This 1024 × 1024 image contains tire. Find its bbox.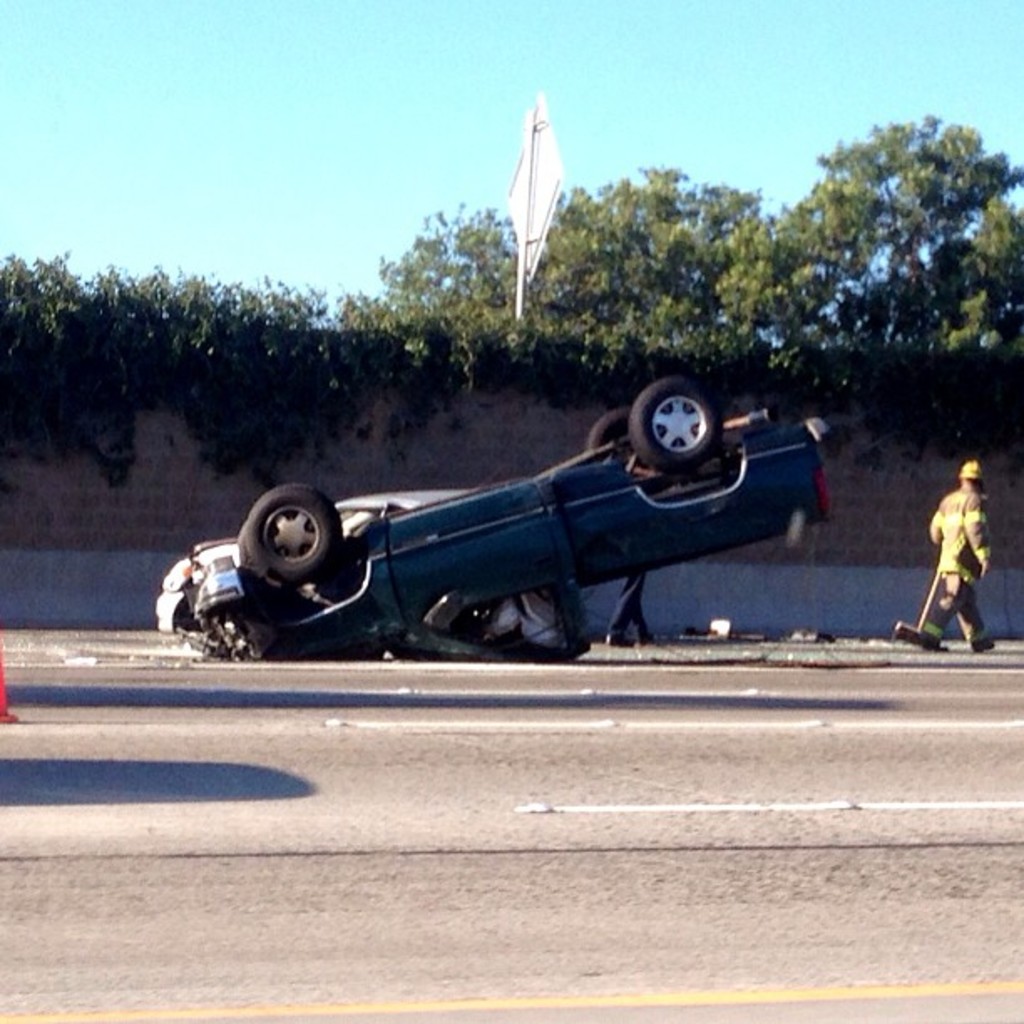
select_region(631, 378, 721, 465).
